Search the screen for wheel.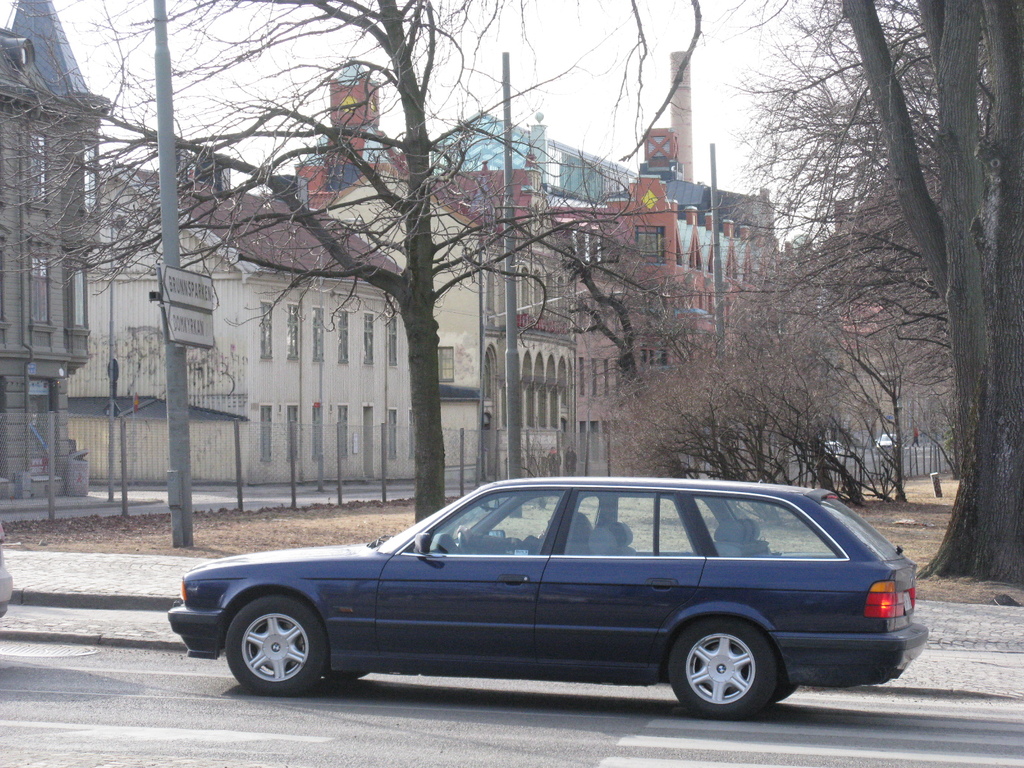
Found at (left=771, top=662, right=800, bottom=703).
